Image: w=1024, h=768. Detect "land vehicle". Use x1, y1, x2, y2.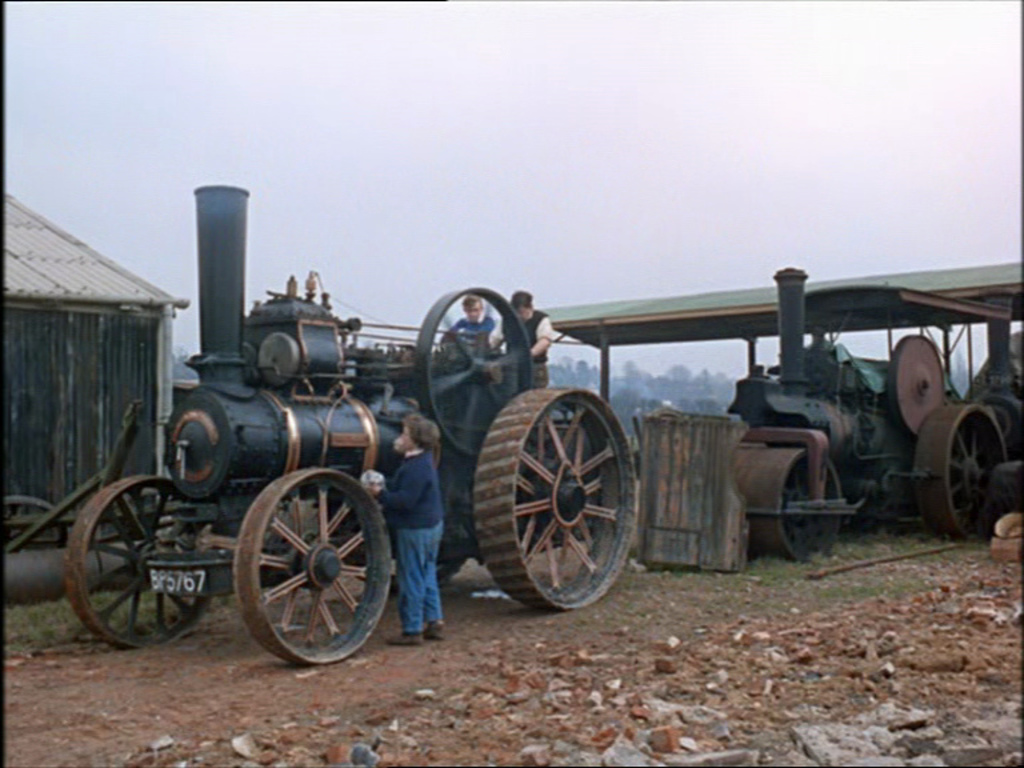
732, 265, 1011, 557.
